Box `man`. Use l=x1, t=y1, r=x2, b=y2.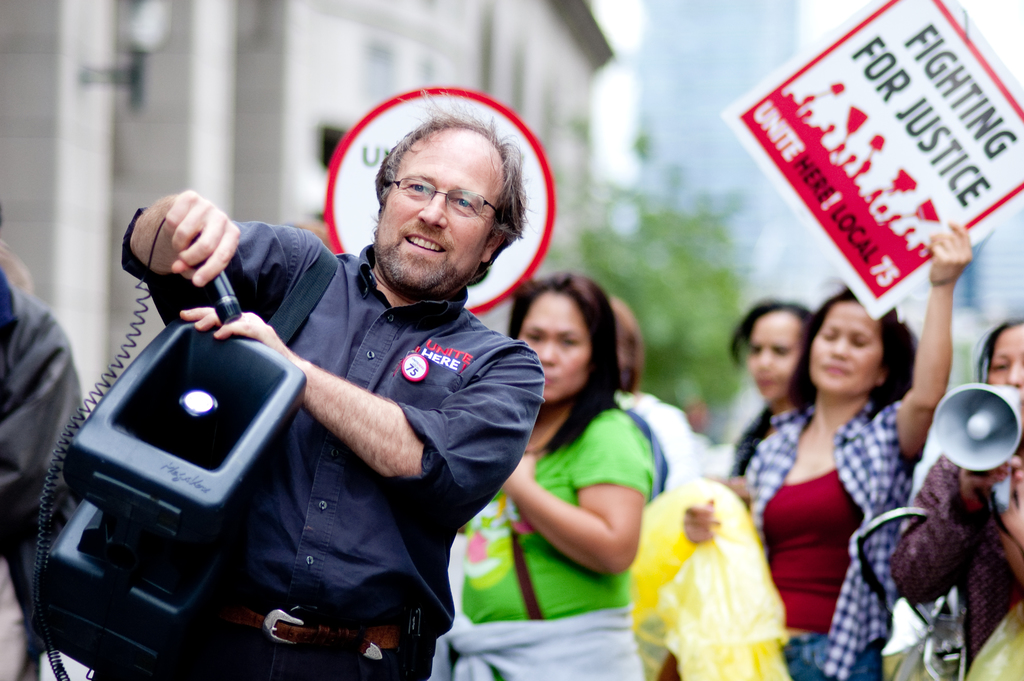
l=106, t=102, r=575, b=669.
